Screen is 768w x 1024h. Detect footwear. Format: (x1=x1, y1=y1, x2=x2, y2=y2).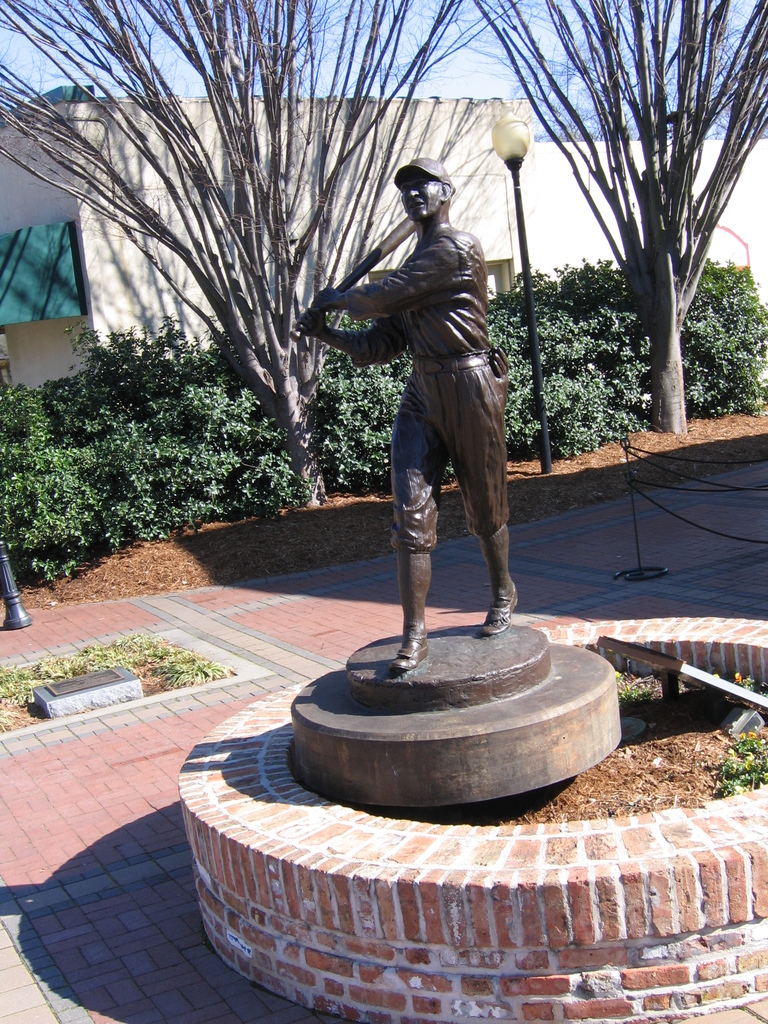
(x1=387, y1=645, x2=433, y2=671).
